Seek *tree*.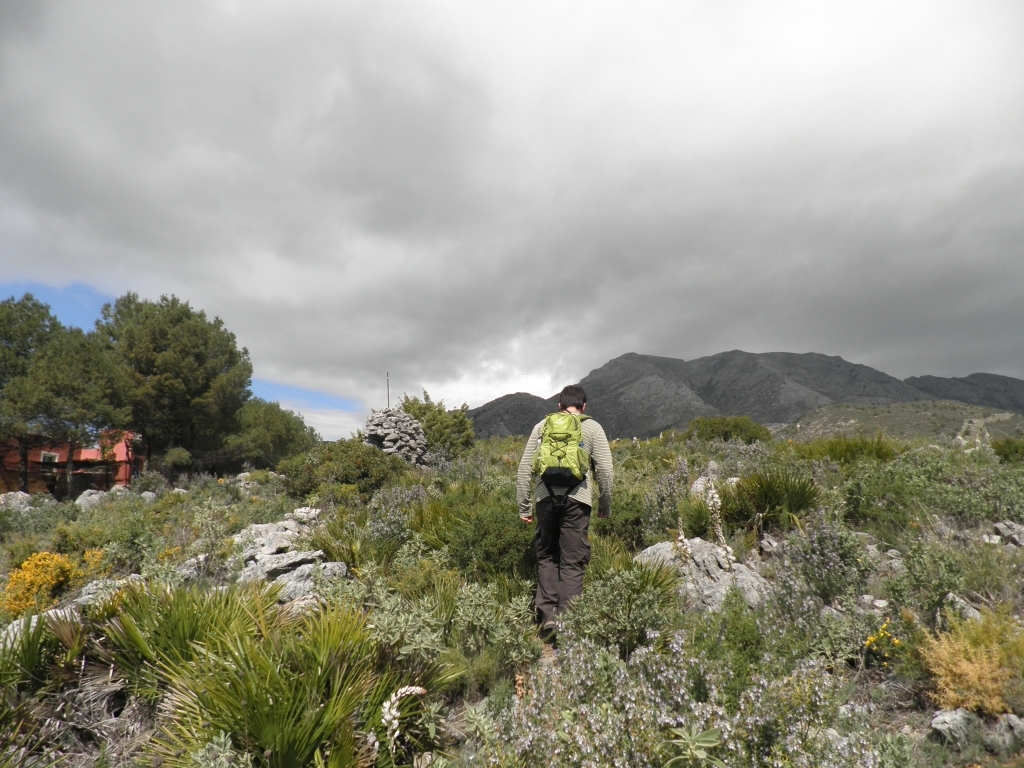
<bbox>254, 394, 316, 468</bbox>.
